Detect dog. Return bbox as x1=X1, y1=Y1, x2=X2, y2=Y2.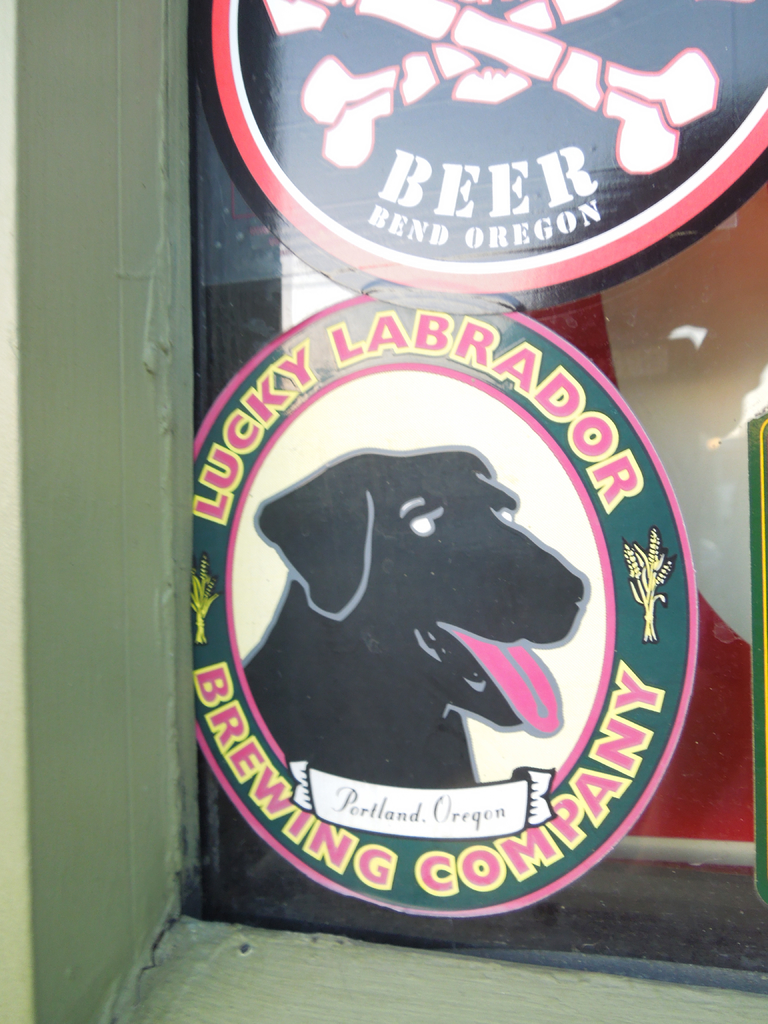
x1=234, y1=444, x2=589, y2=827.
